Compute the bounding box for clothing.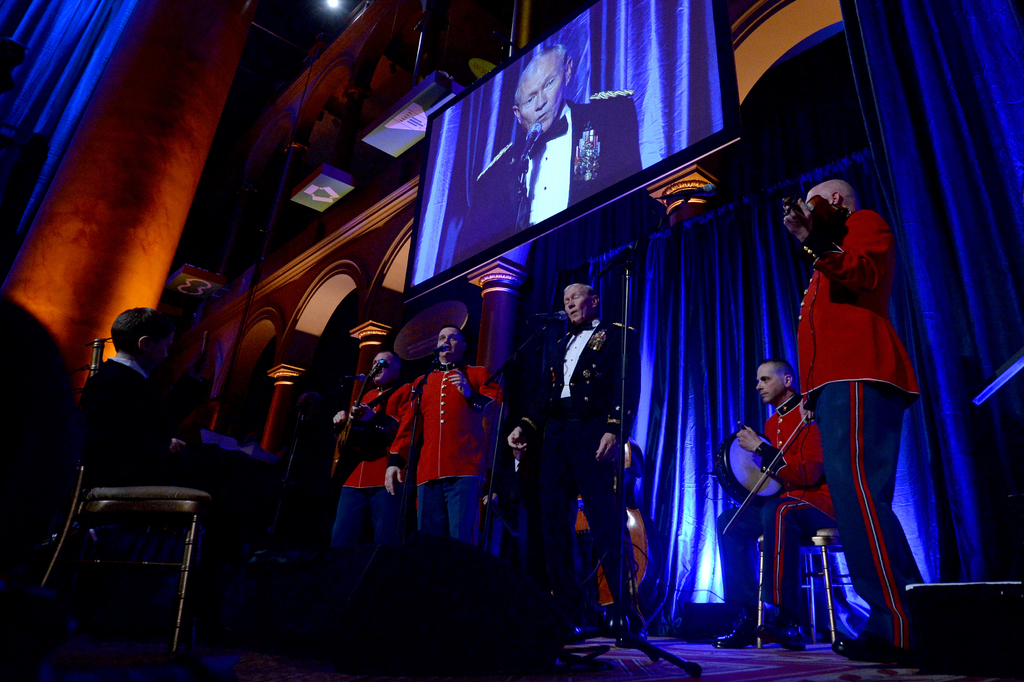
795:207:924:656.
